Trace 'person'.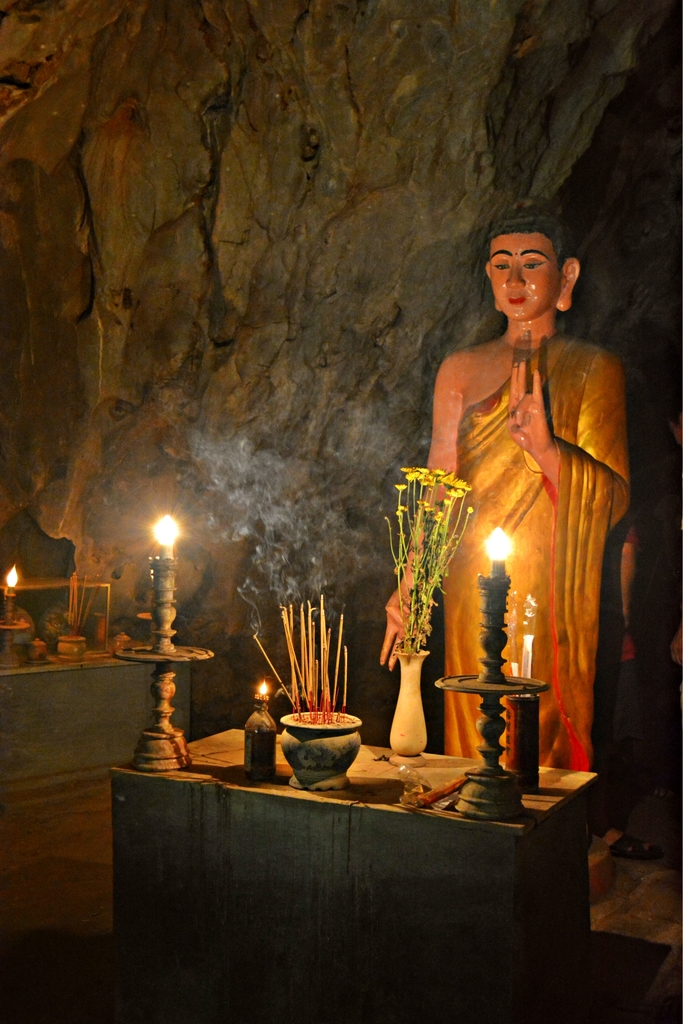
Traced to bbox(381, 196, 632, 810).
